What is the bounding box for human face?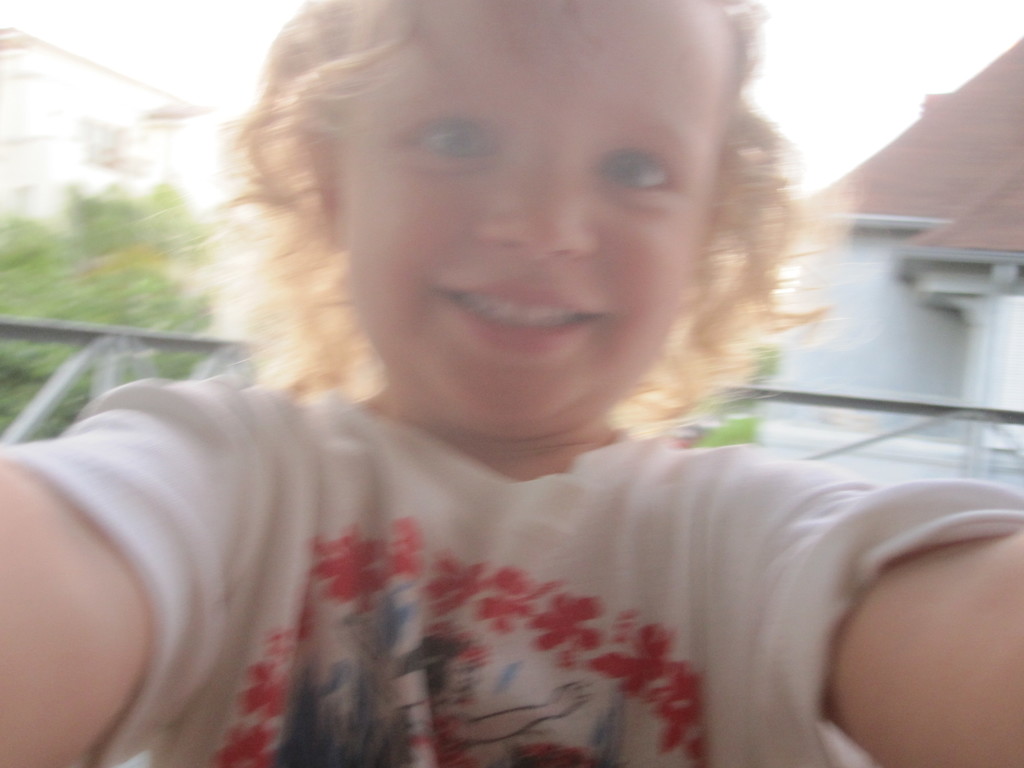
x1=449, y1=655, x2=470, y2=698.
